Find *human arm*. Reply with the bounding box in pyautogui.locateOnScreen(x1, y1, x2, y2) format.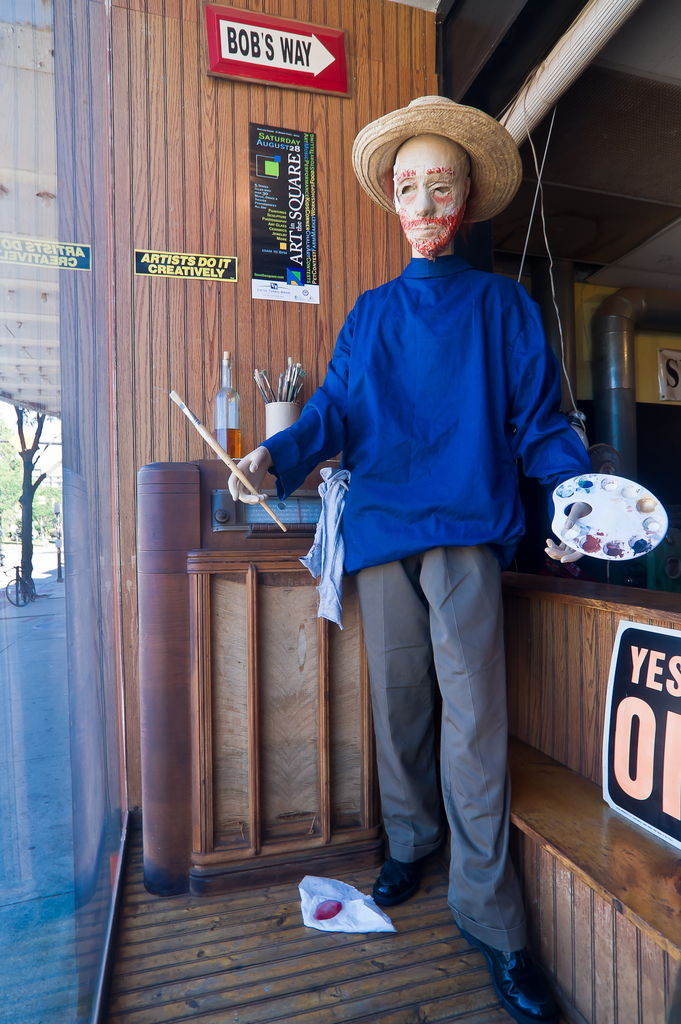
pyautogui.locateOnScreen(511, 287, 629, 574).
